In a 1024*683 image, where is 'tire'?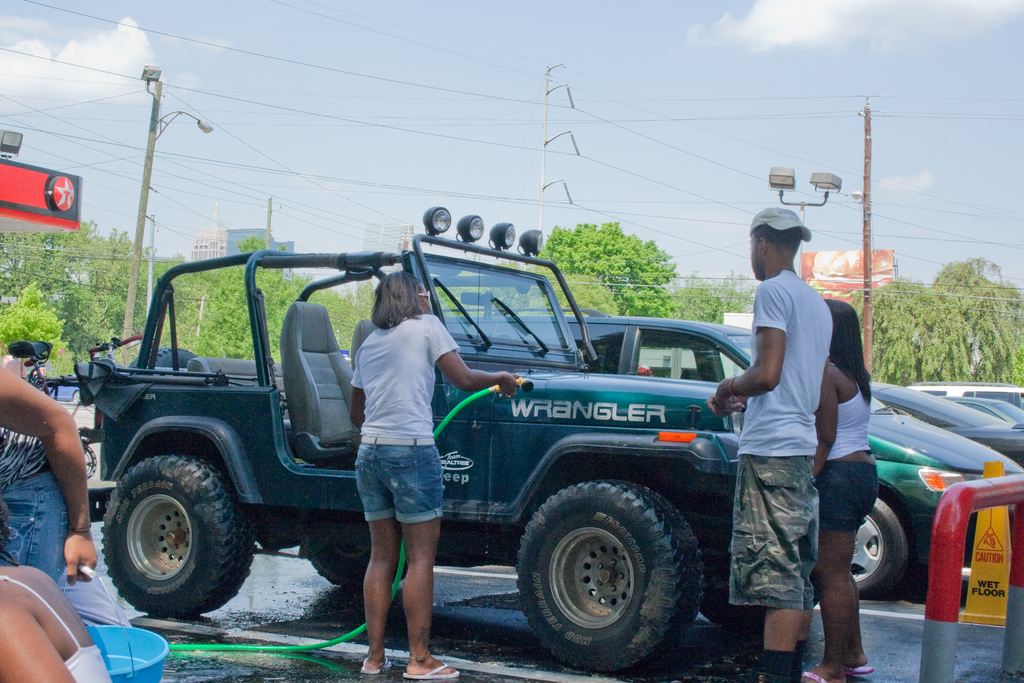
525, 476, 703, 677.
